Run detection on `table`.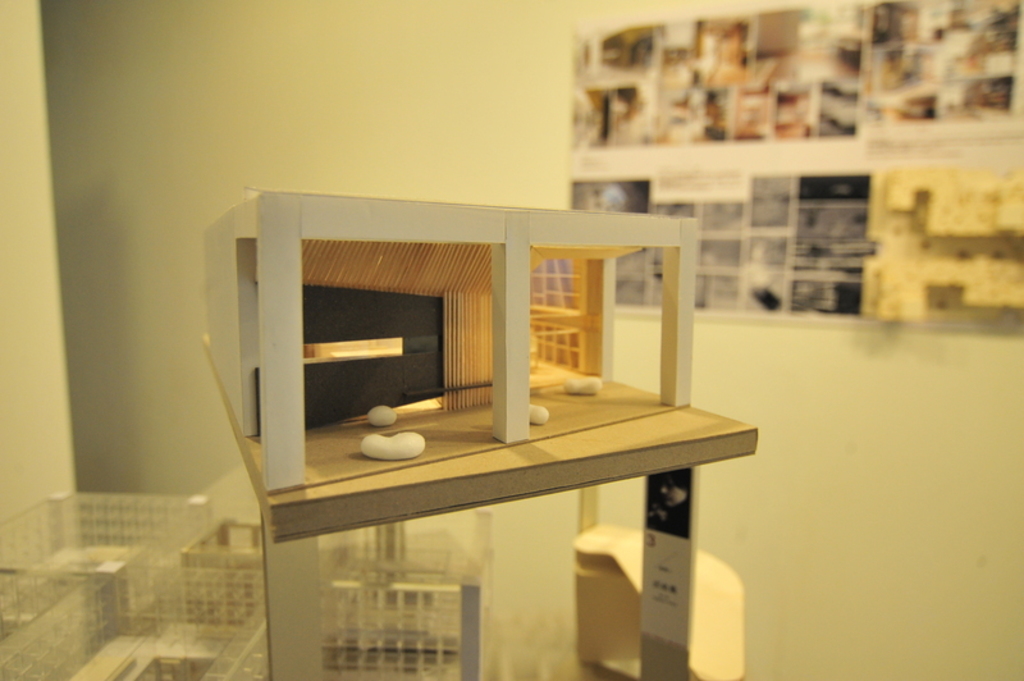
Result: [left=205, top=335, right=758, bottom=680].
